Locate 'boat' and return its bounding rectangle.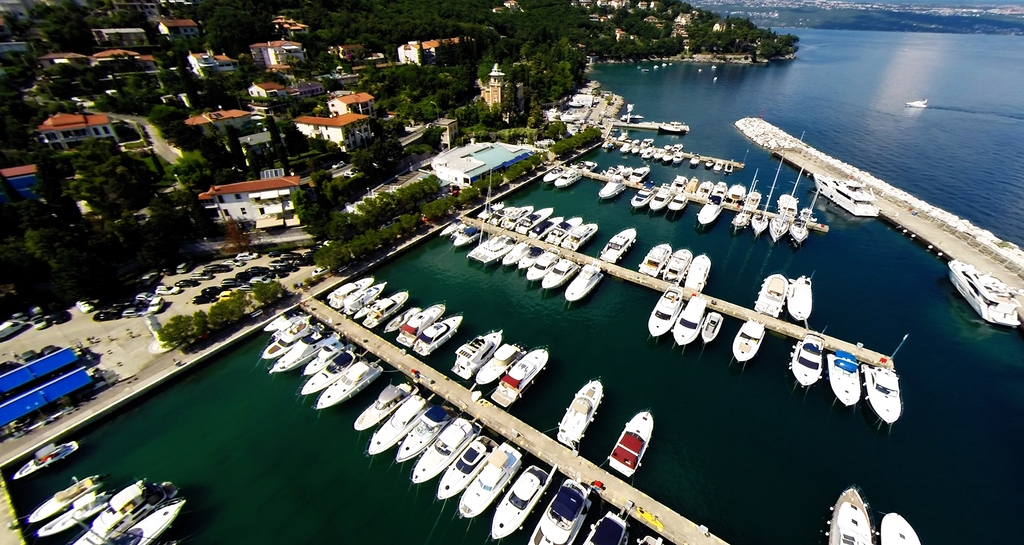
rect(659, 125, 685, 138).
